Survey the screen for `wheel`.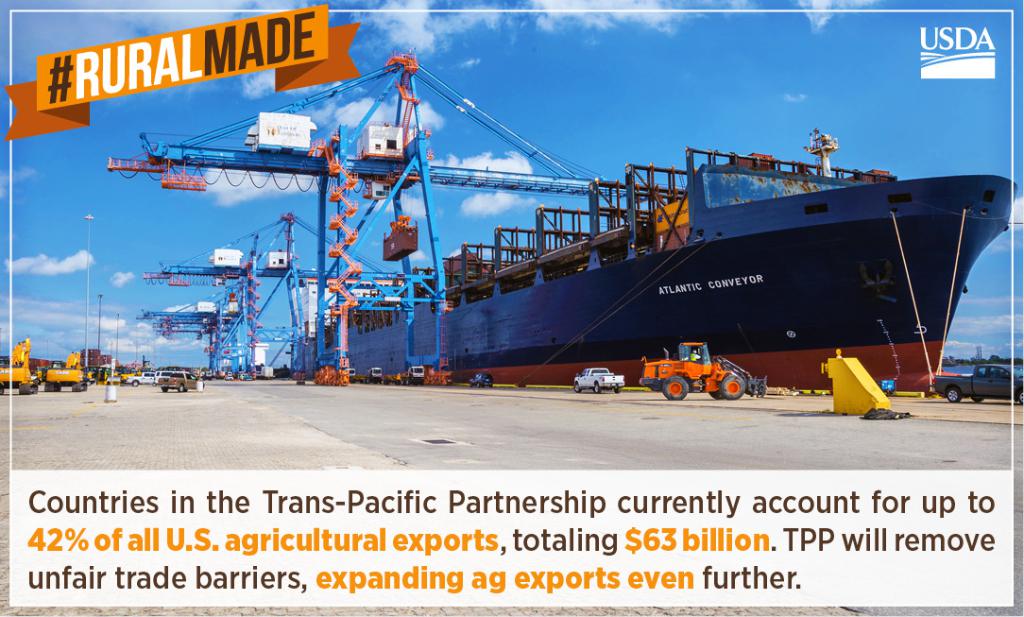
Survey found: select_region(177, 387, 190, 390).
